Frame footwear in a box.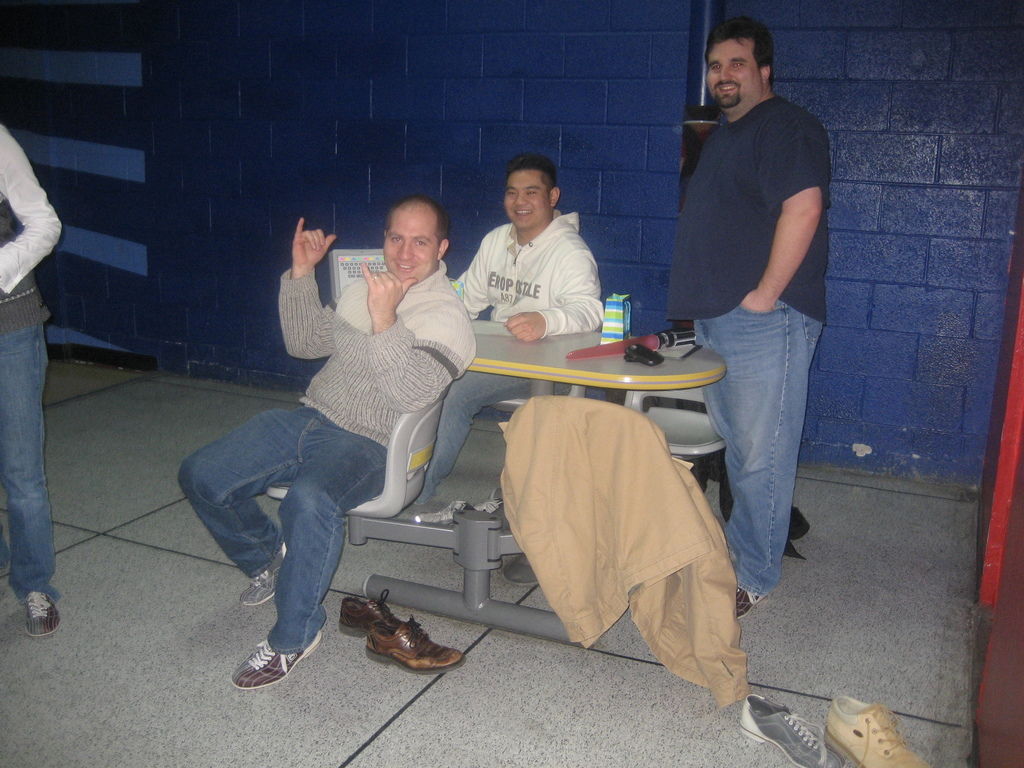
crop(335, 585, 405, 636).
